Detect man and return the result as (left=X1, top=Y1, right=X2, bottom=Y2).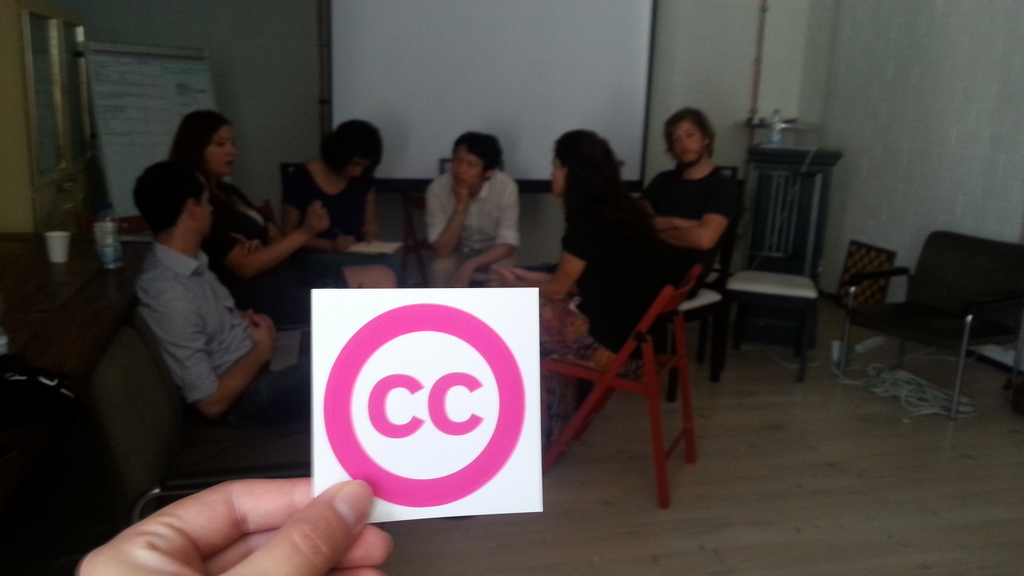
(left=129, top=155, right=318, bottom=429).
